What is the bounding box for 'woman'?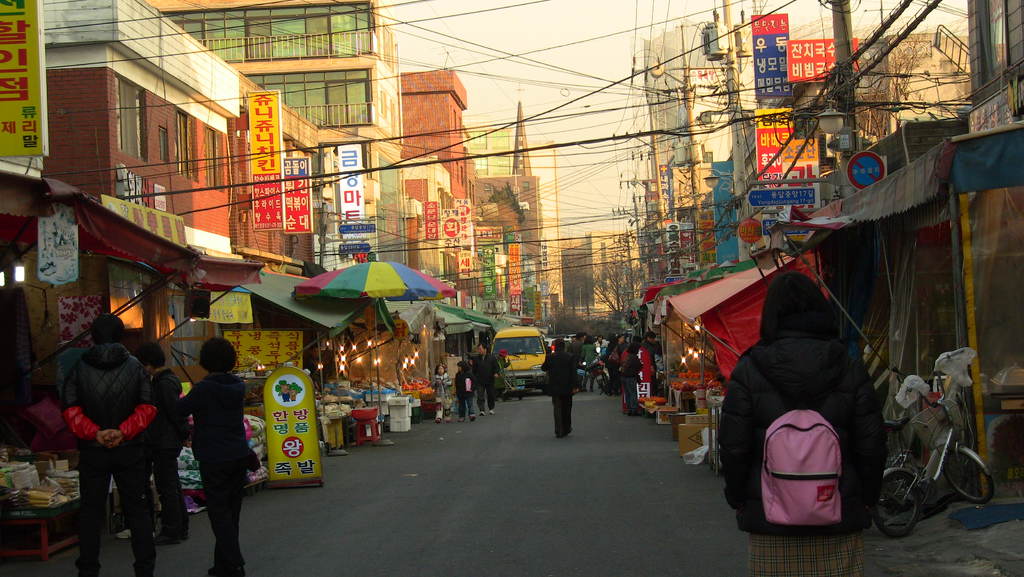
x1=621, y1=333, x2=625, y2=350.
